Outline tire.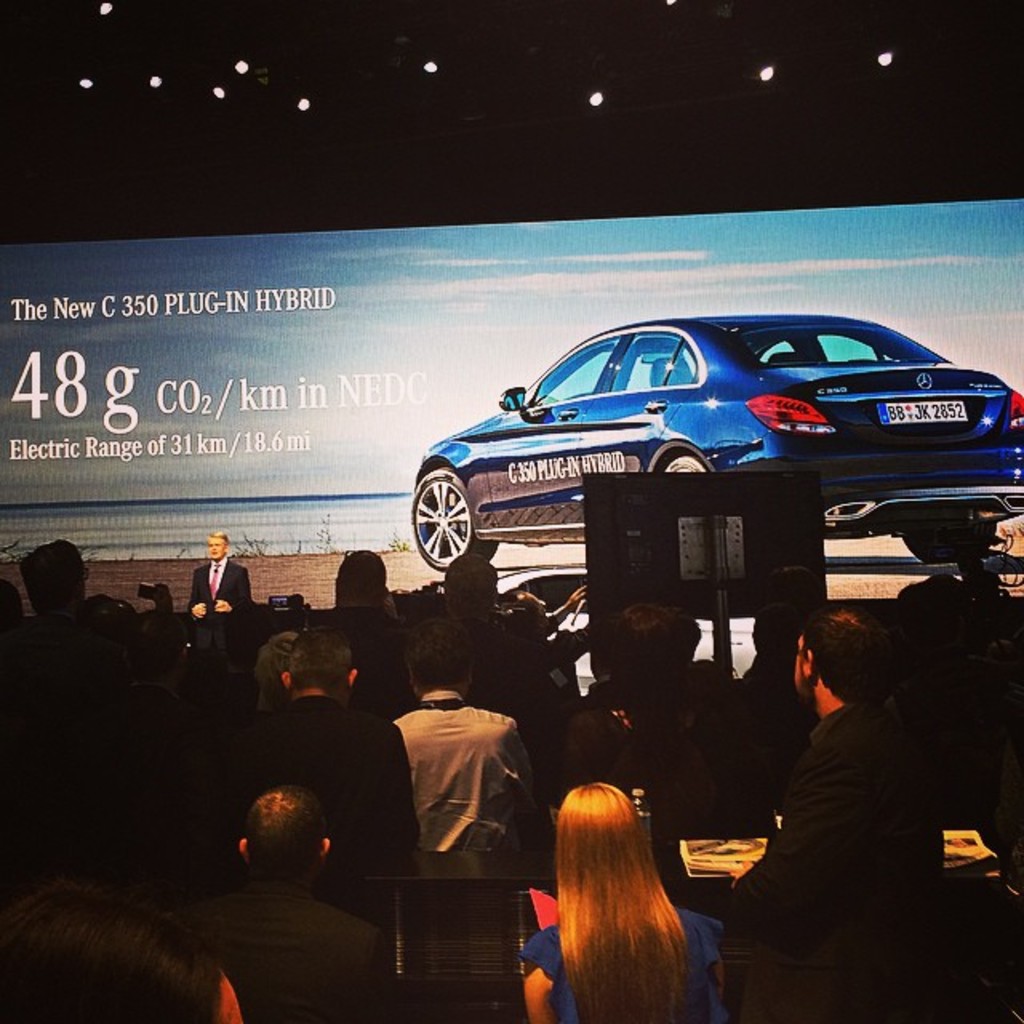
Outline: x1=661, y1=453, x2=710, y2=472.
